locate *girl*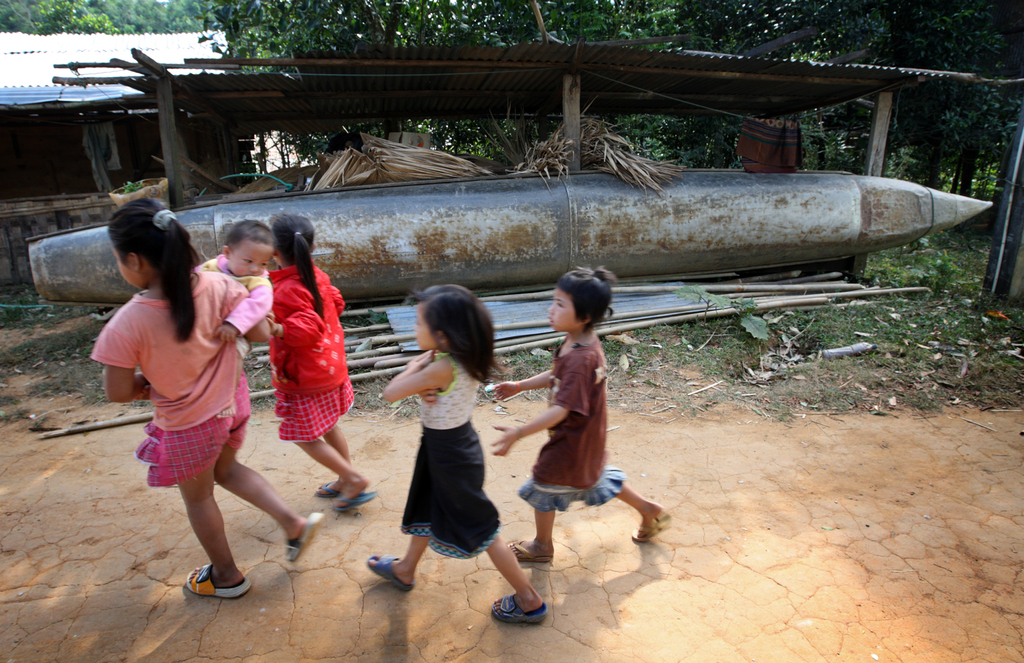
bbox(364, 284, 547, 621)
